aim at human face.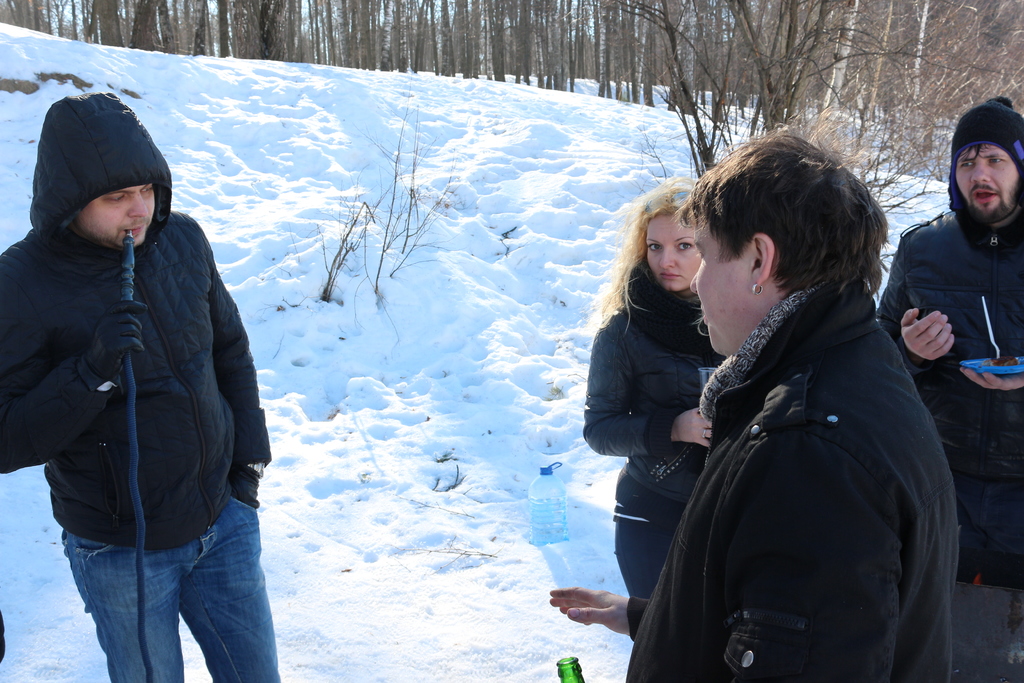
Aimed at [left=950, top=140, right=1016, bottom=211].
